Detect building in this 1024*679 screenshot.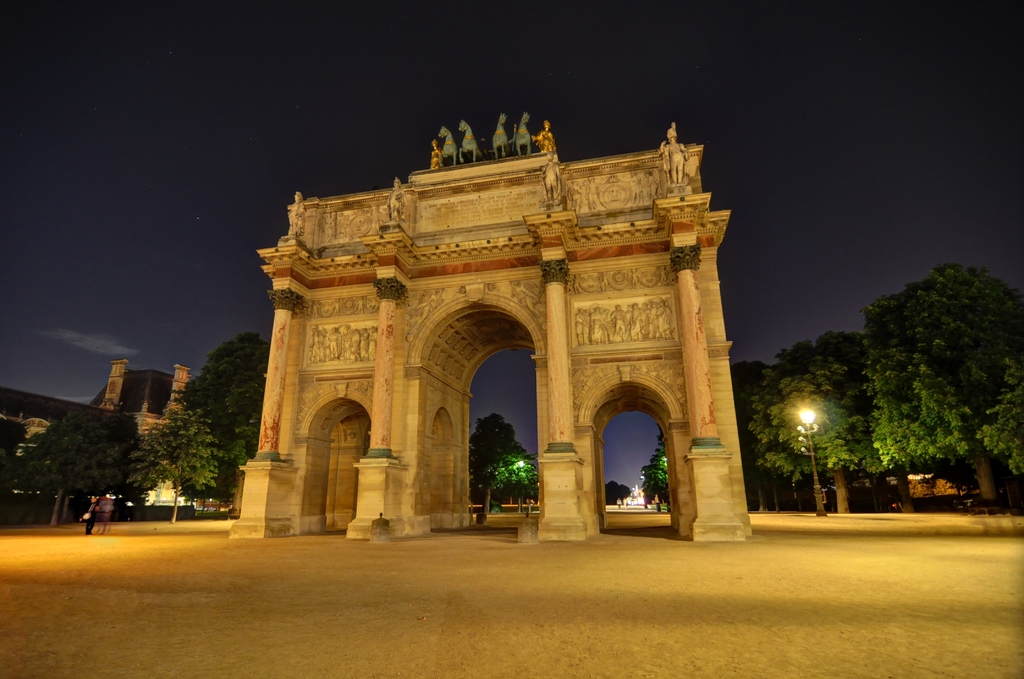
Detection: box(0, 354, 215, 535).
